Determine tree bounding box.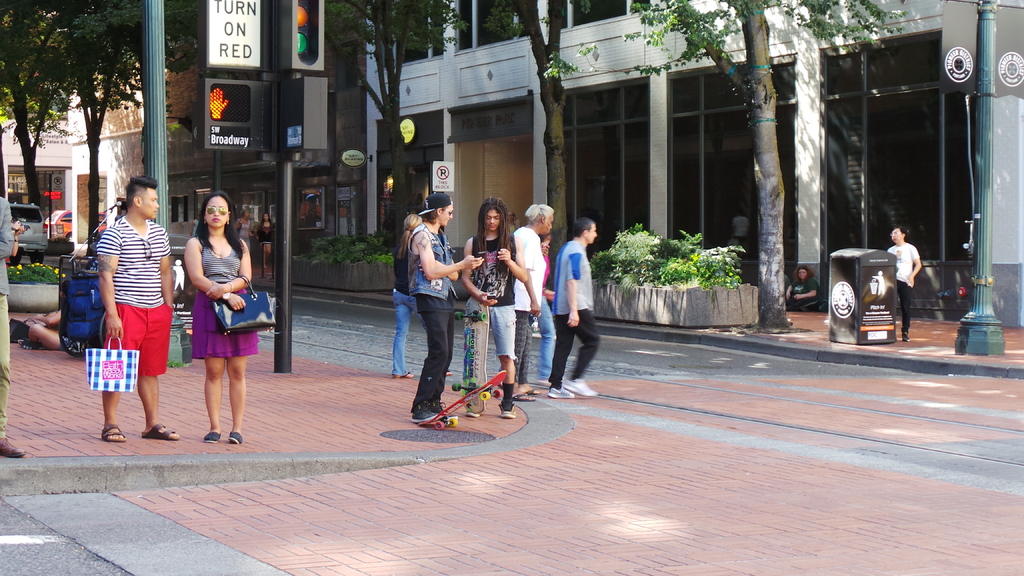
Determined: {"x1": 483, "y1": 0, "x2": 590, "y2": 292}.
